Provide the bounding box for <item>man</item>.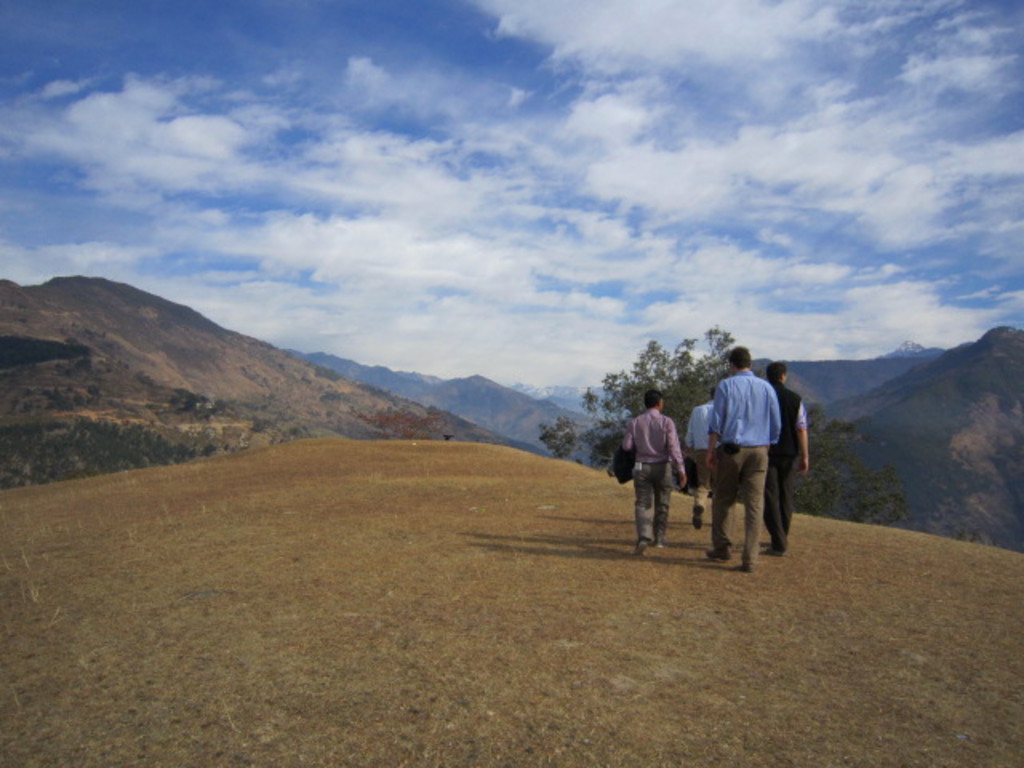
box(763, 360, 810, 560).
